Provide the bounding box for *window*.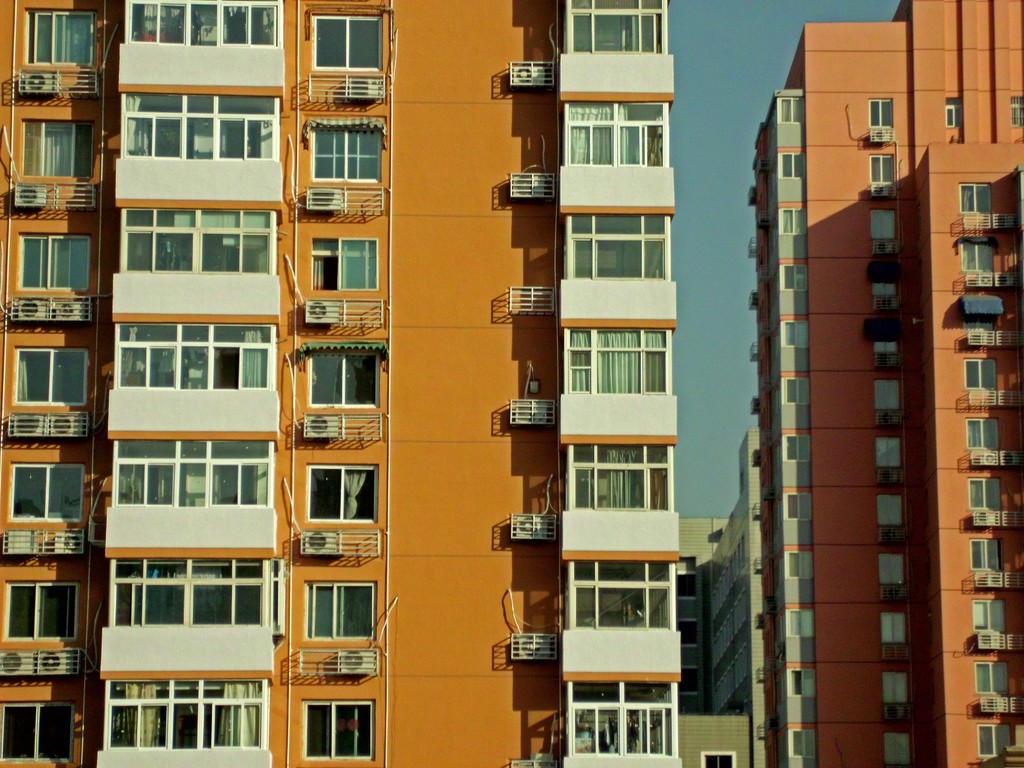
rect(0, 698, 73, 767).
